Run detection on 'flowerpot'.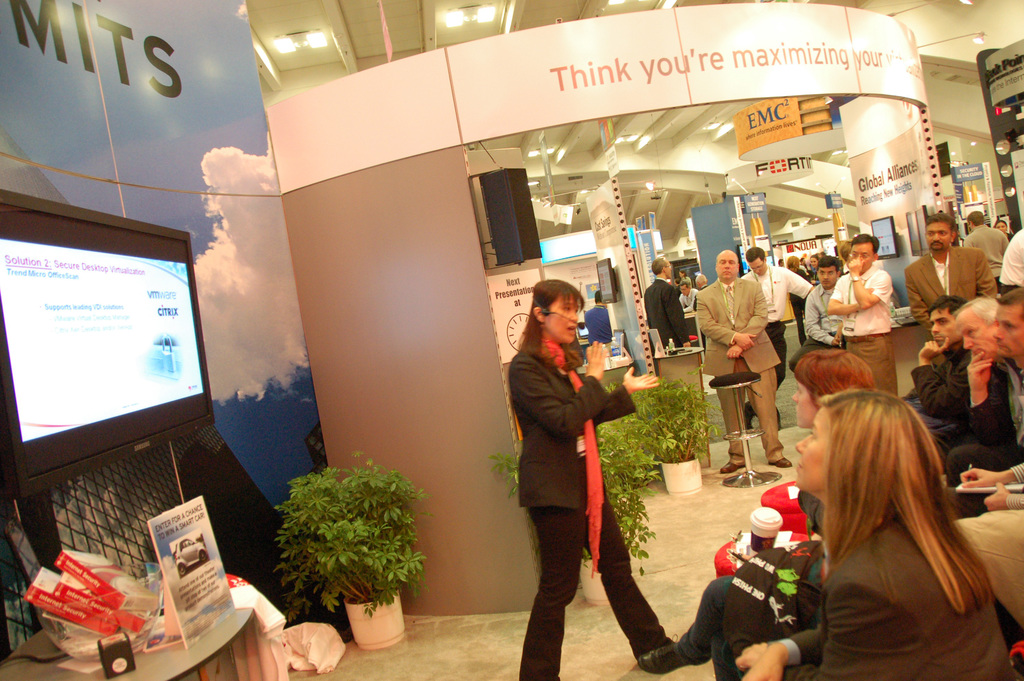
Result: <box>662,455,700,495</box>.
